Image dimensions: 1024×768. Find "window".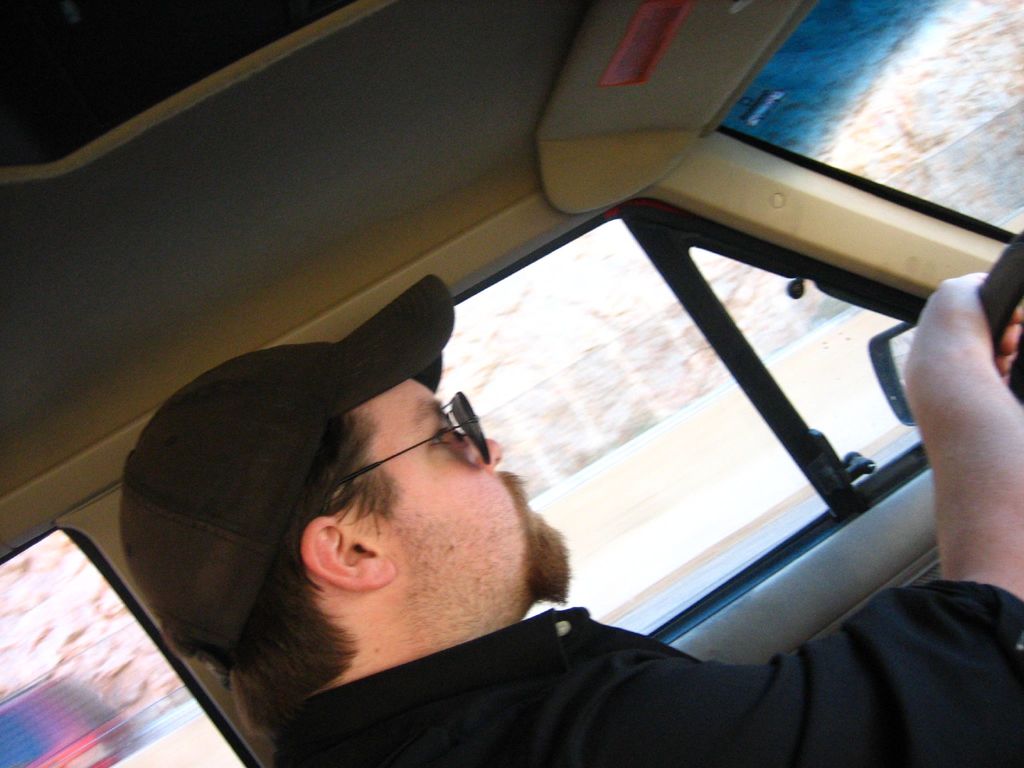
(0,527,250,767).
